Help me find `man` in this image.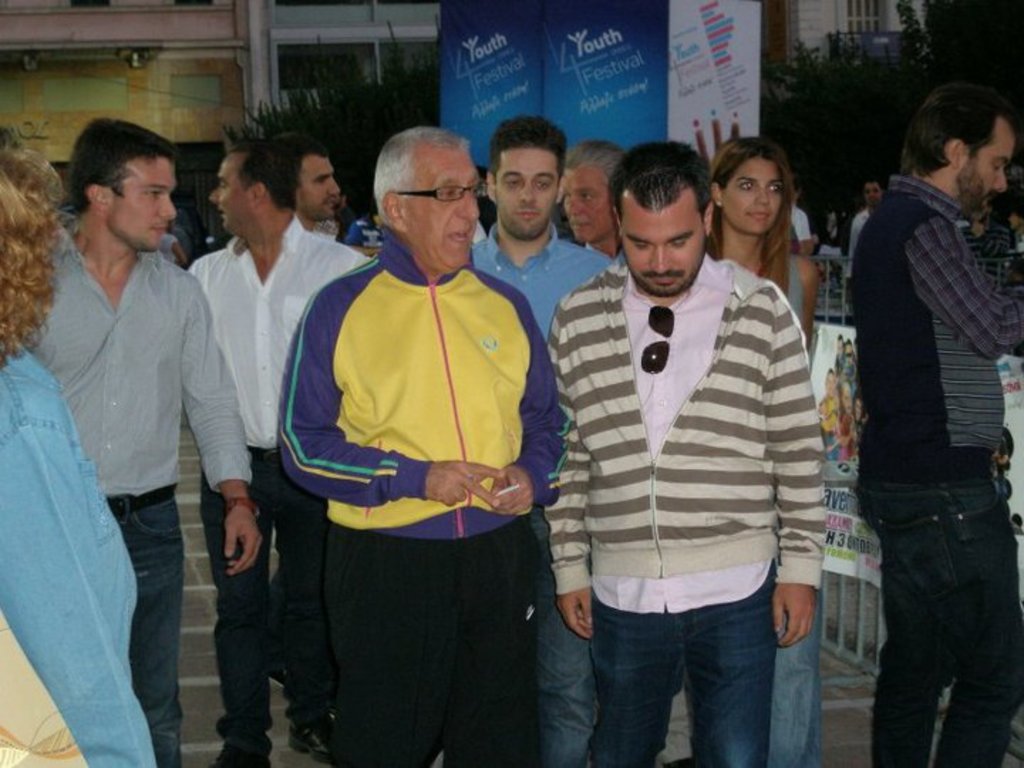
Found it: [left=556, top=139, right=627, bottom=256].
